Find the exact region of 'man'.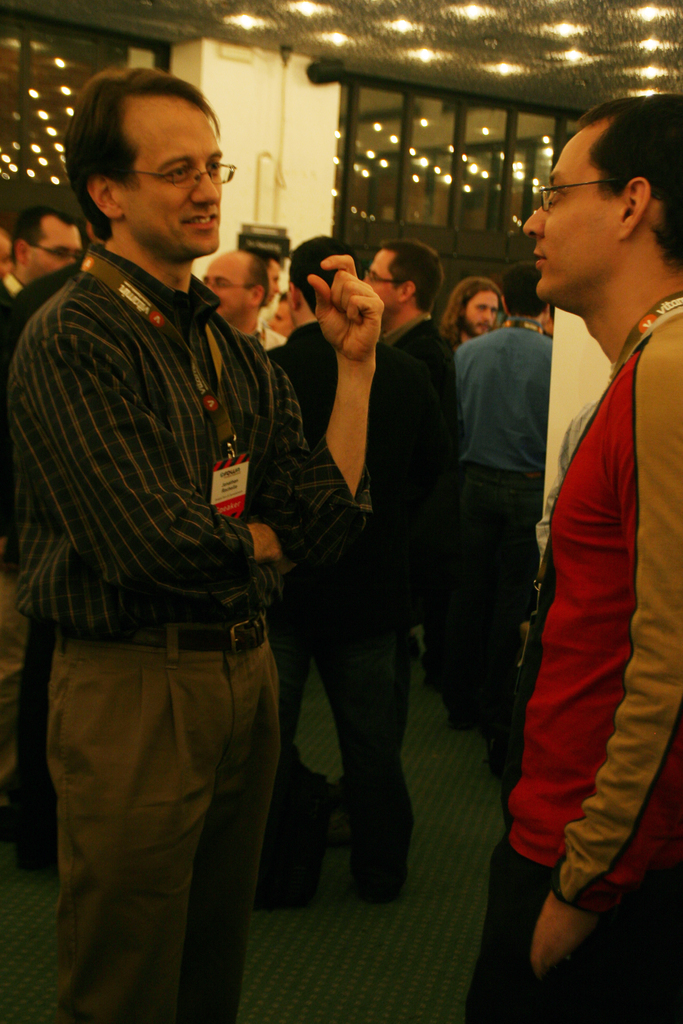
Exact region: locate(0, 205, 85, 868).
